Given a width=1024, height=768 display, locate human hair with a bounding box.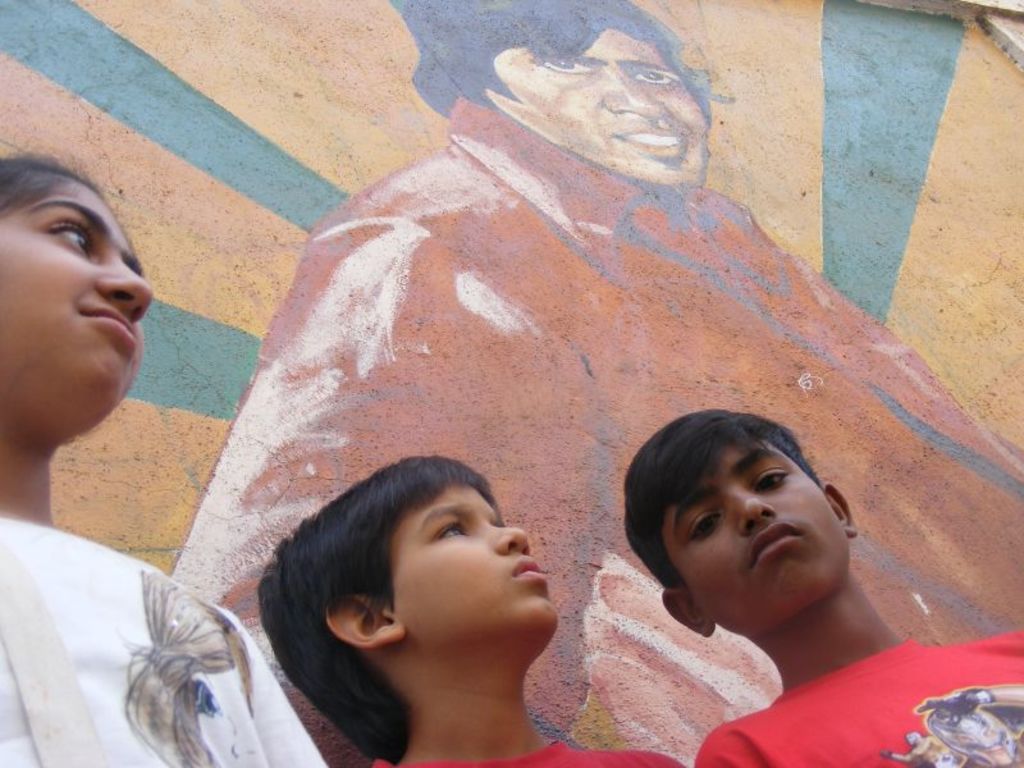
Located: bbox(623, 407, 824, 584).
